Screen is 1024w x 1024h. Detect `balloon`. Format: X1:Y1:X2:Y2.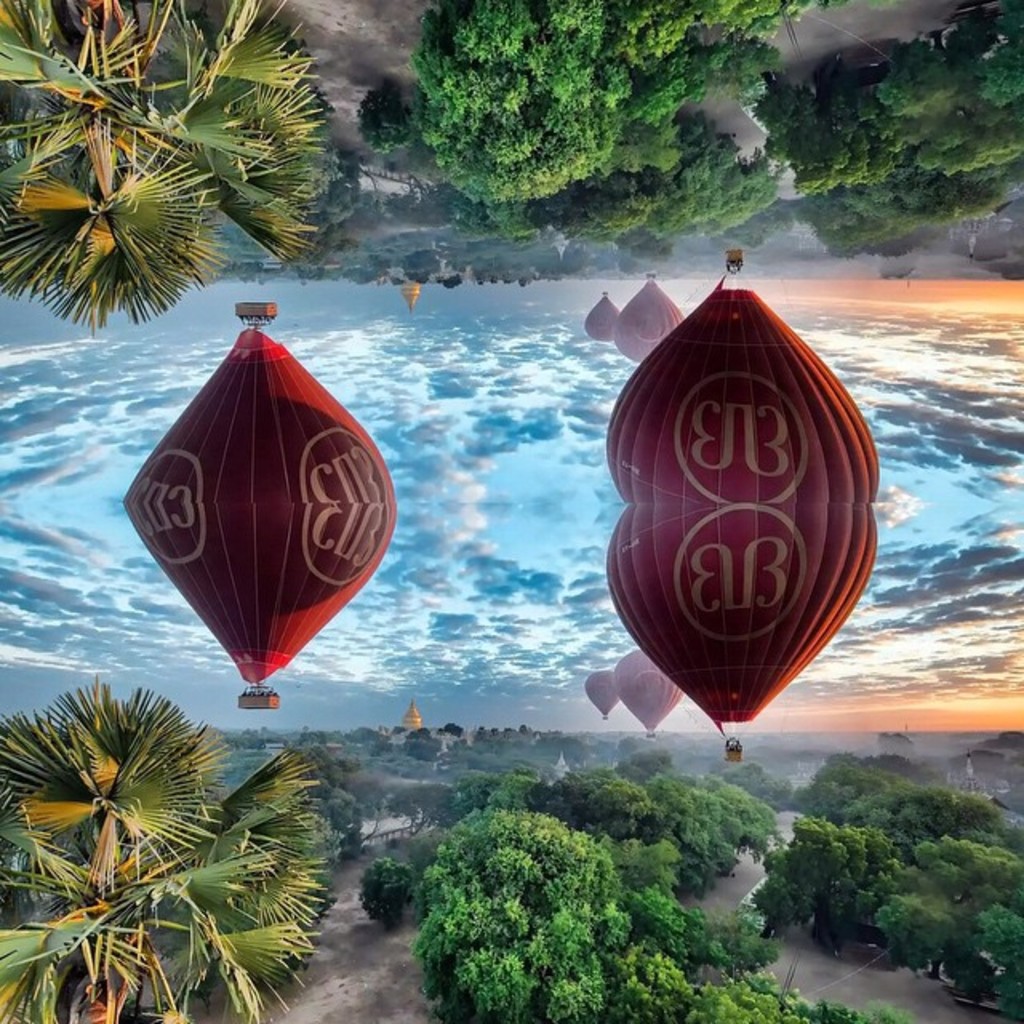
576:670:622:710.
